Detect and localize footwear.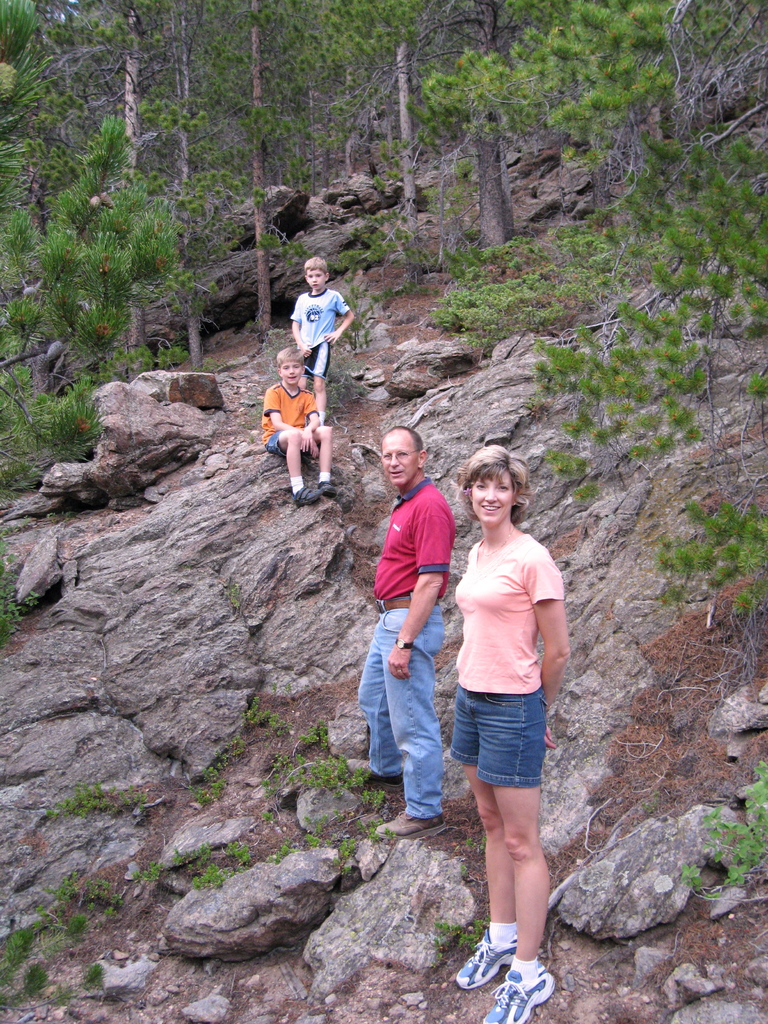
Localized at pyautogui.locateOnScreen(447, 930, 515, 991).
